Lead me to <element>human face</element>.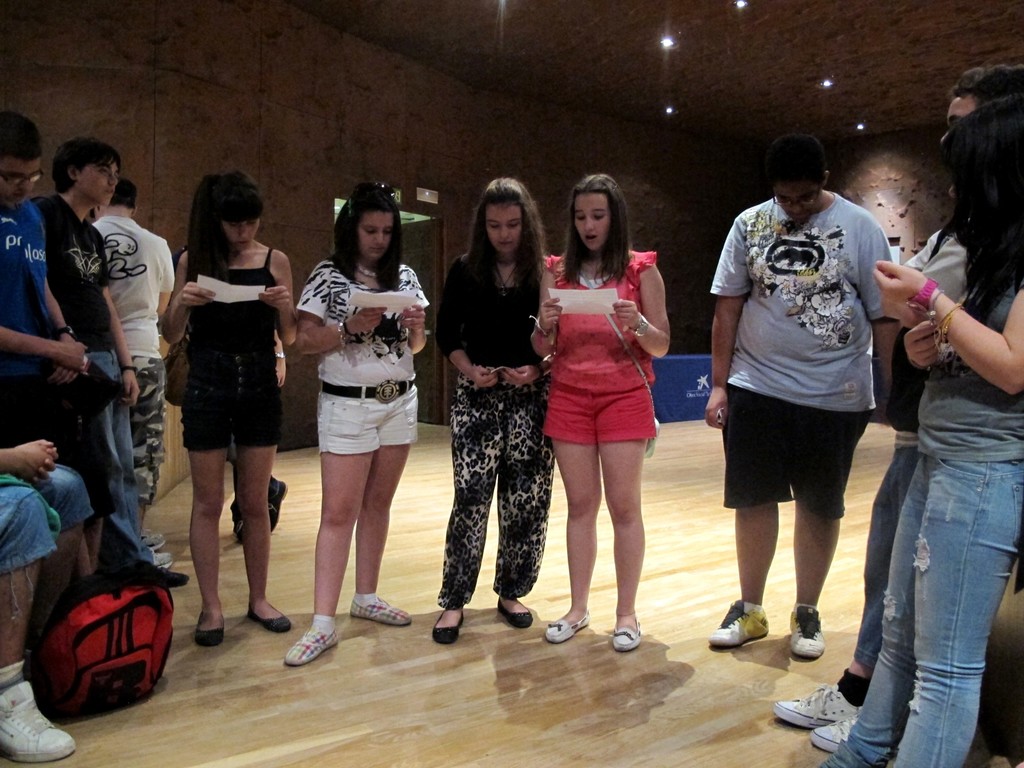
Lead to <box>222,214,258,252</box>.
